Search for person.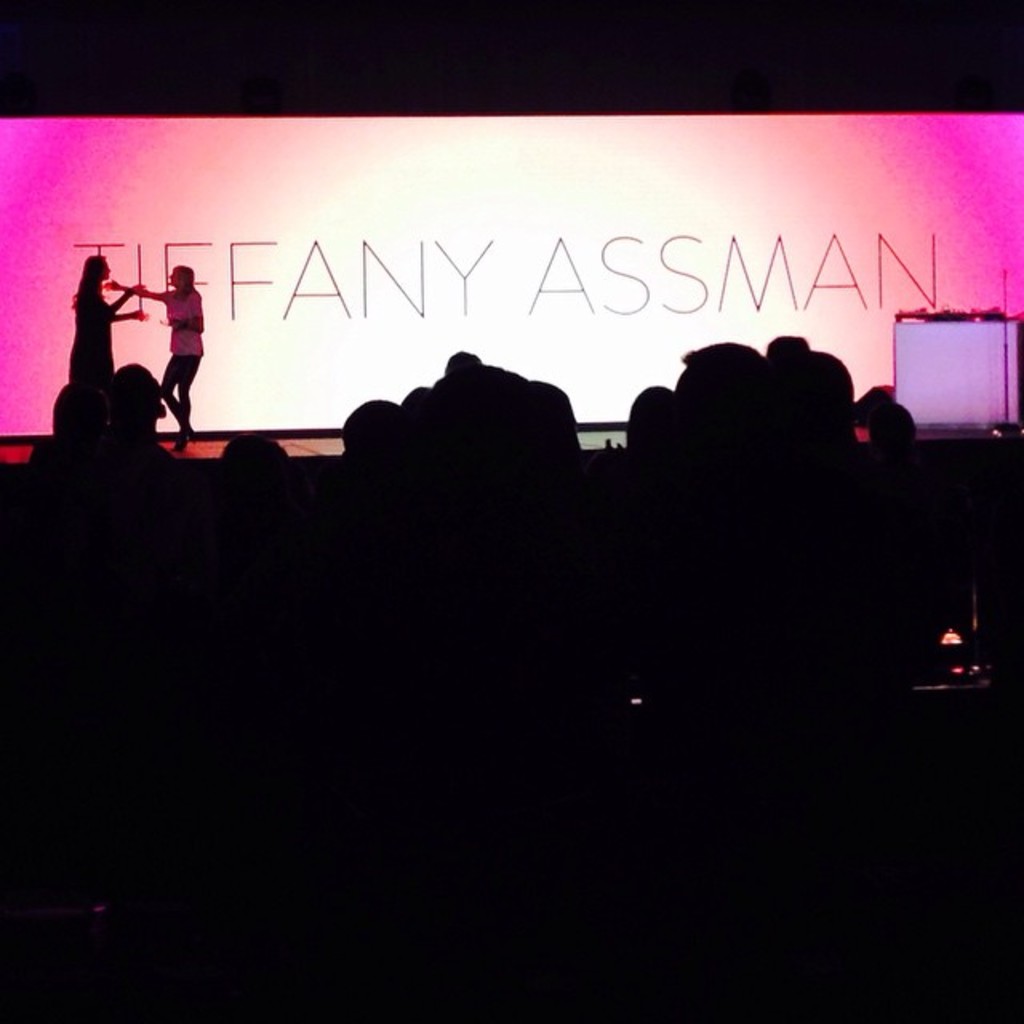
Found at <bbox>107, 259, 214, 453</bbox>.
